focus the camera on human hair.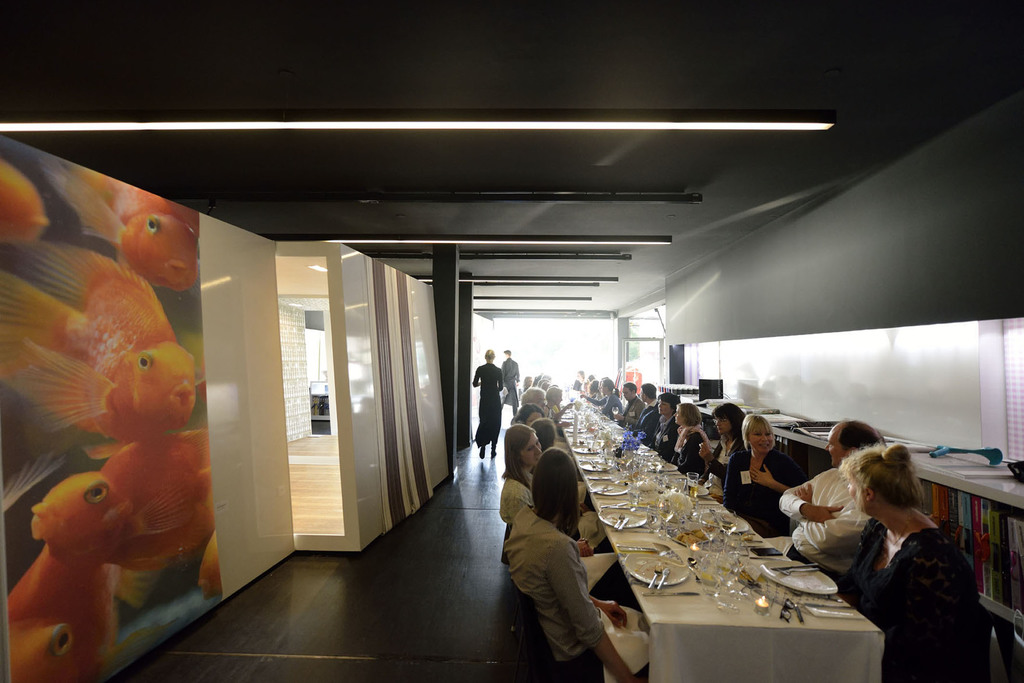
Focus region: rect(643, 384, 656, 401).
